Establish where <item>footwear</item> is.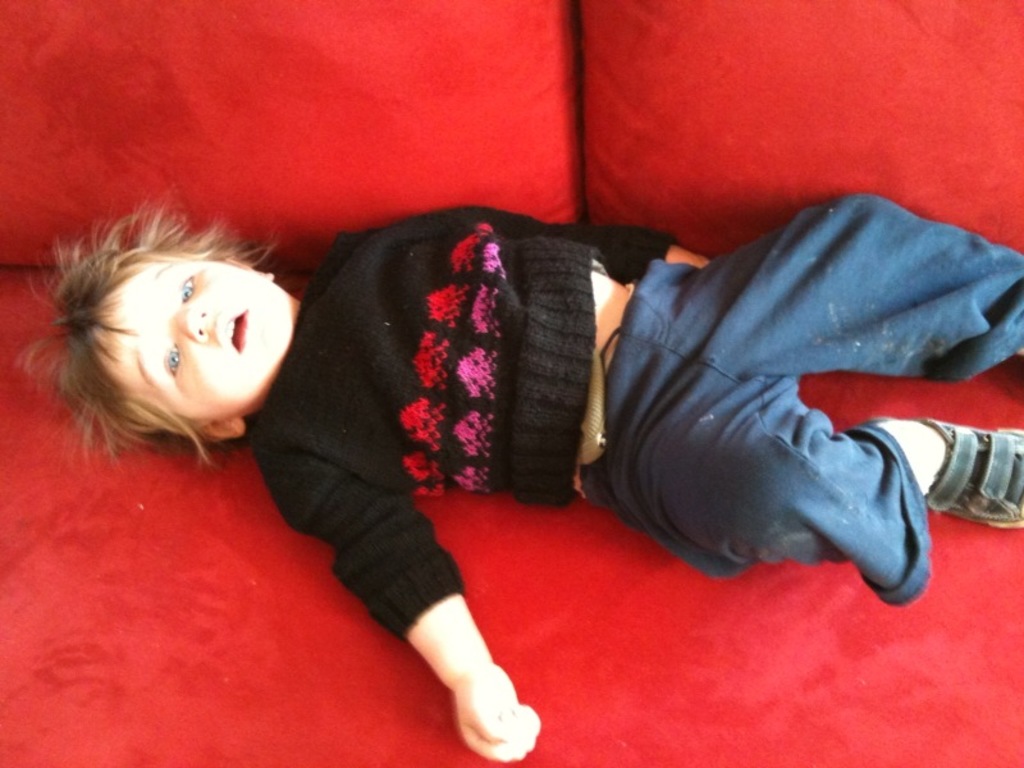
Established at 867,412,1023,531.
